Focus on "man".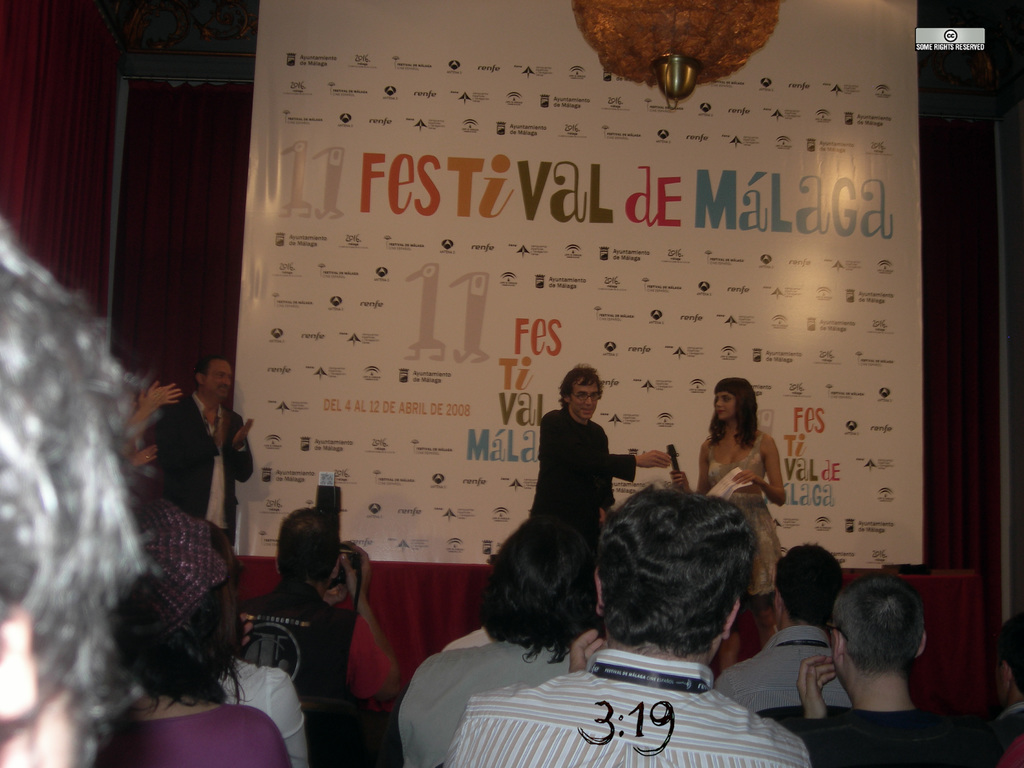
Focused at [392, 513, 611, 767].
